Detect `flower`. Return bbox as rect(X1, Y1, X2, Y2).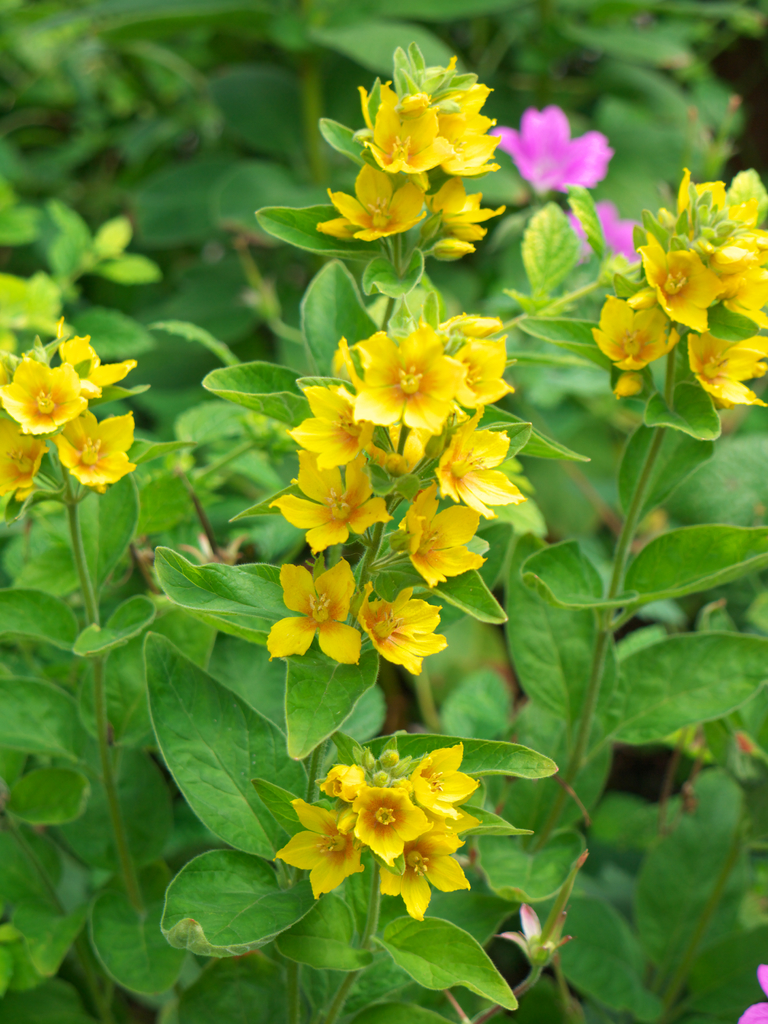
rect(452, 332, 520, 404).
